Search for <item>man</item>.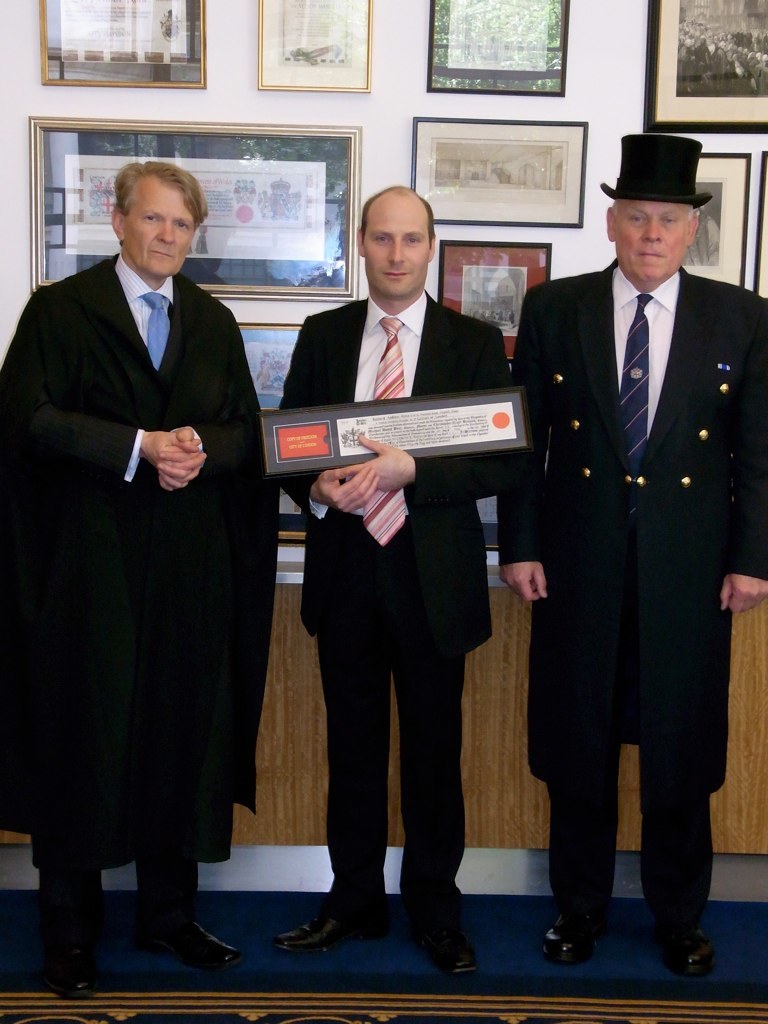
Found at <box>486,130,767,972</box>.
